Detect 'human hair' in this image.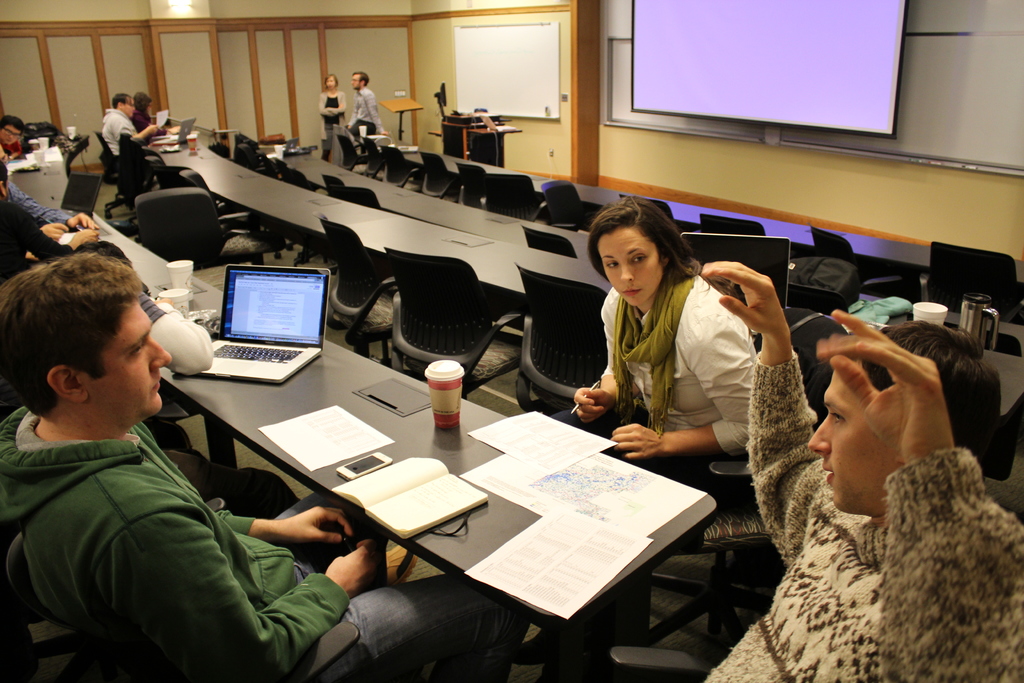
Detection: (587,194,726,287).
